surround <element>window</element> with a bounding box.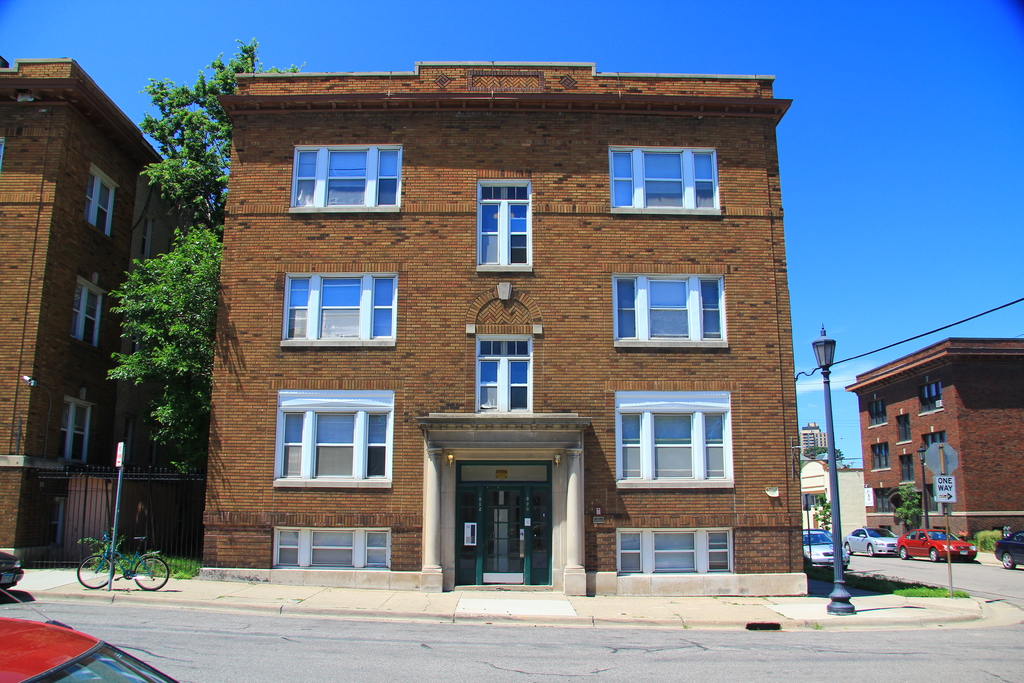
crop(283, 276, 394, 342).
